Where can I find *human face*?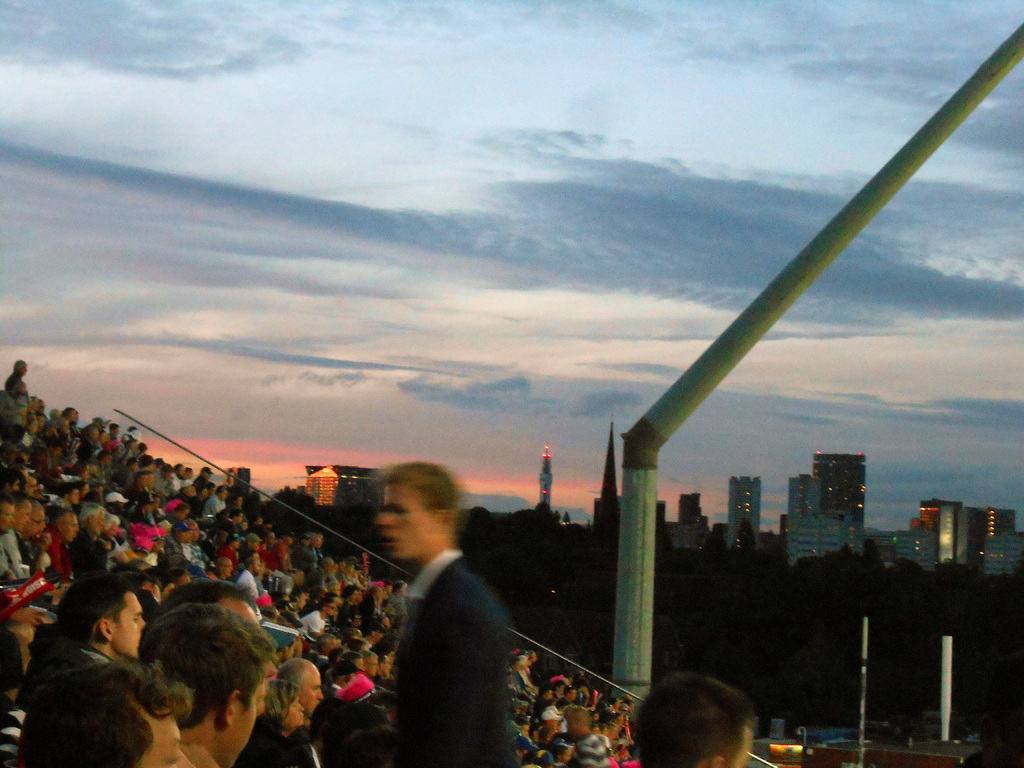
You can find it at 0/504/17/537.
